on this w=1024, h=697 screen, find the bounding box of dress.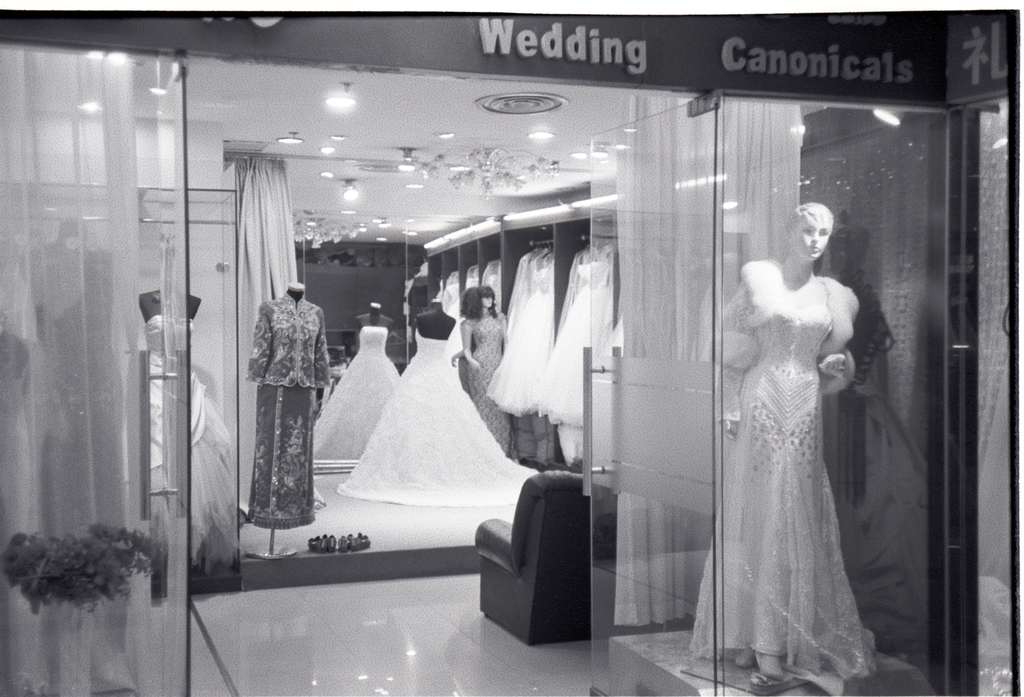
Bounding box: 690 303 876 678.
